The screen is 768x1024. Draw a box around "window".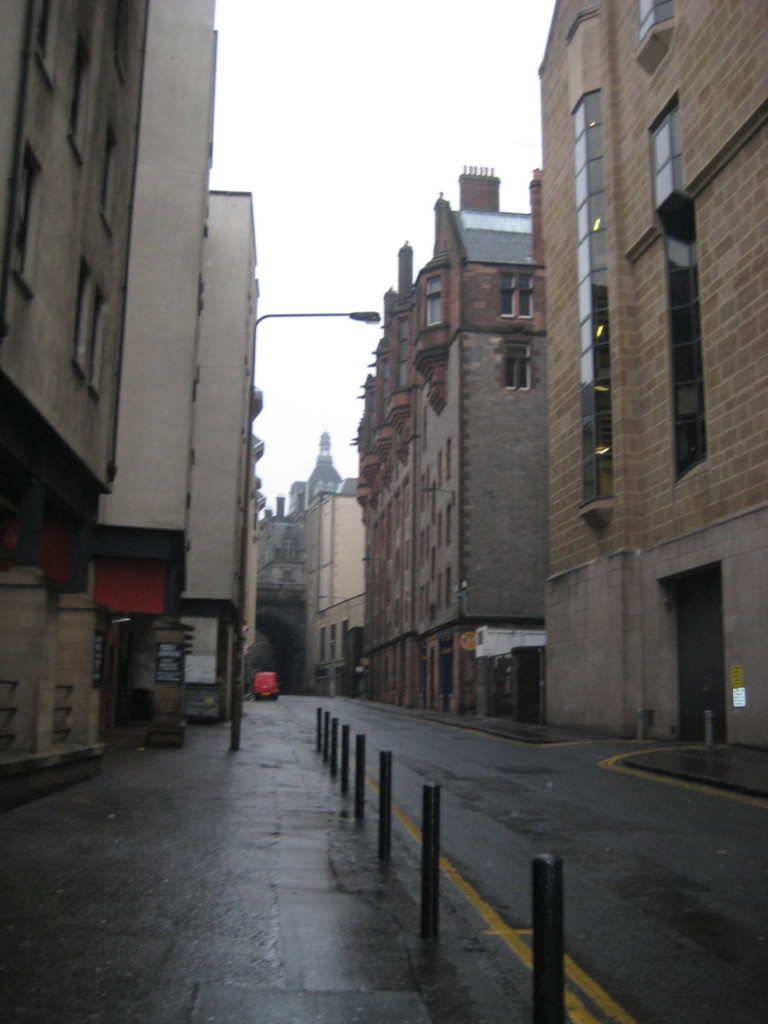
(69, 260, 92, 369).
